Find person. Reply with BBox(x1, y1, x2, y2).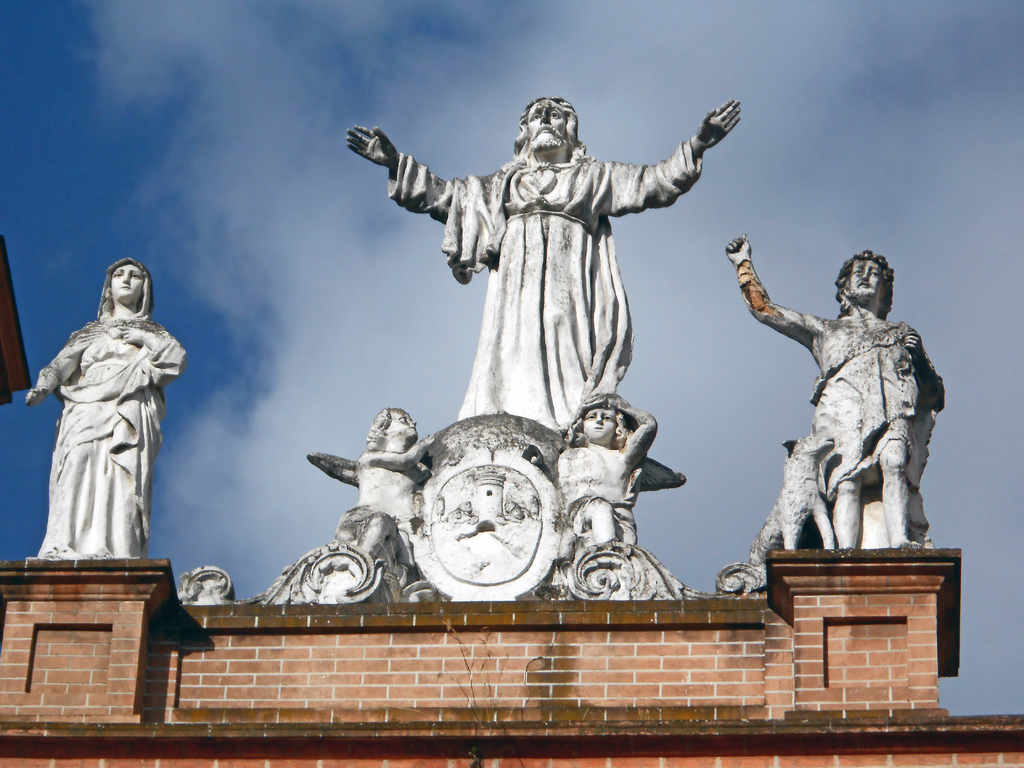
BBox(346, 94, 740, 432).
